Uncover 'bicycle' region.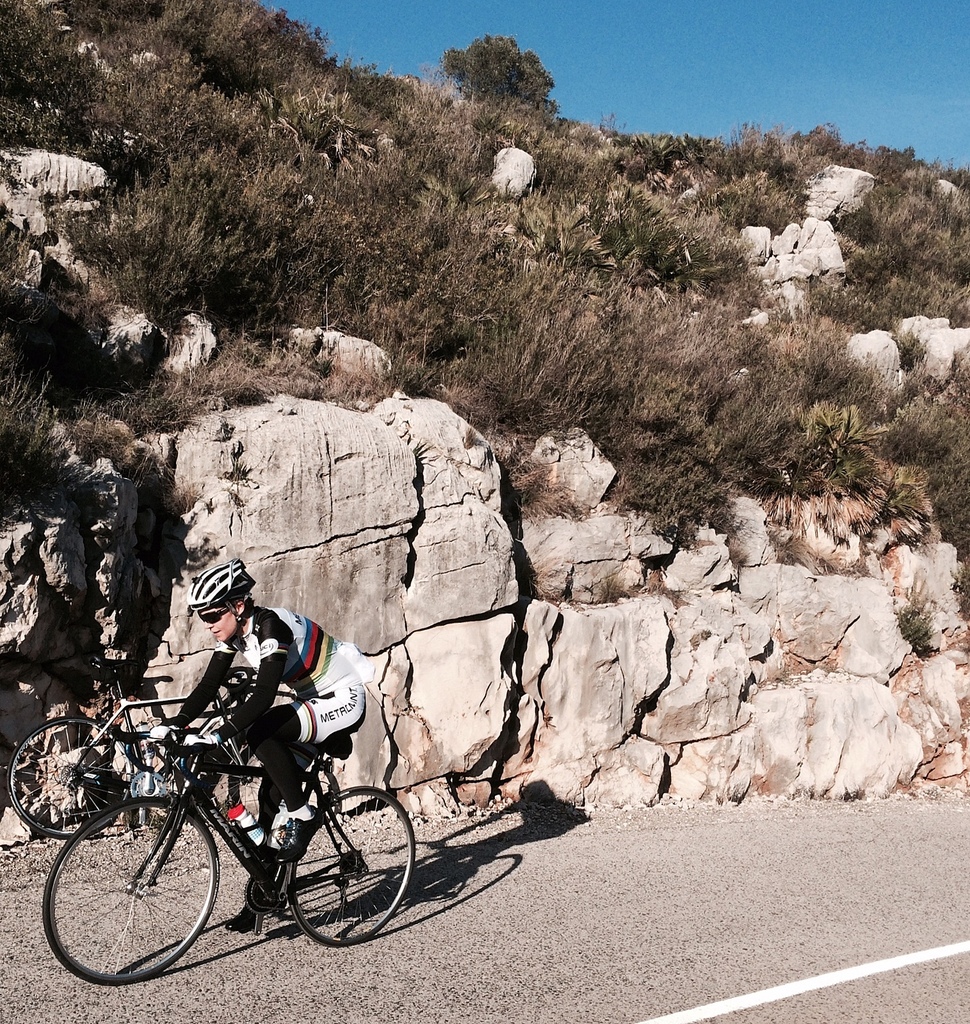
Uncovered: <box>29,693,412,987</box>.
